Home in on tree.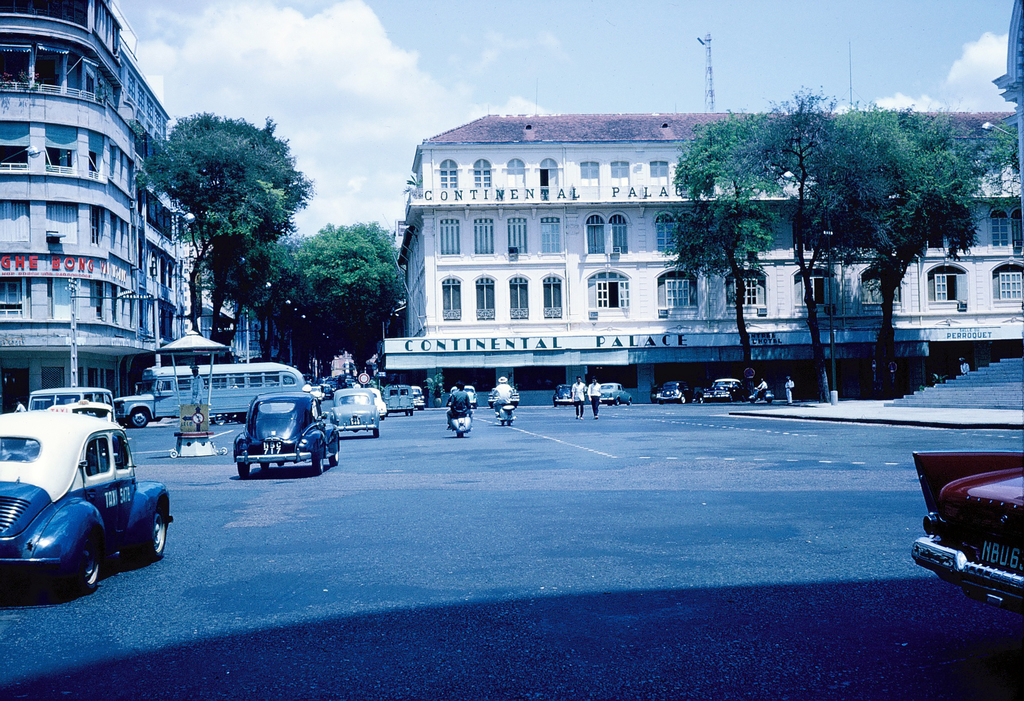
Homed in at [x1=134, y1=95, x2=308, y2=308].
